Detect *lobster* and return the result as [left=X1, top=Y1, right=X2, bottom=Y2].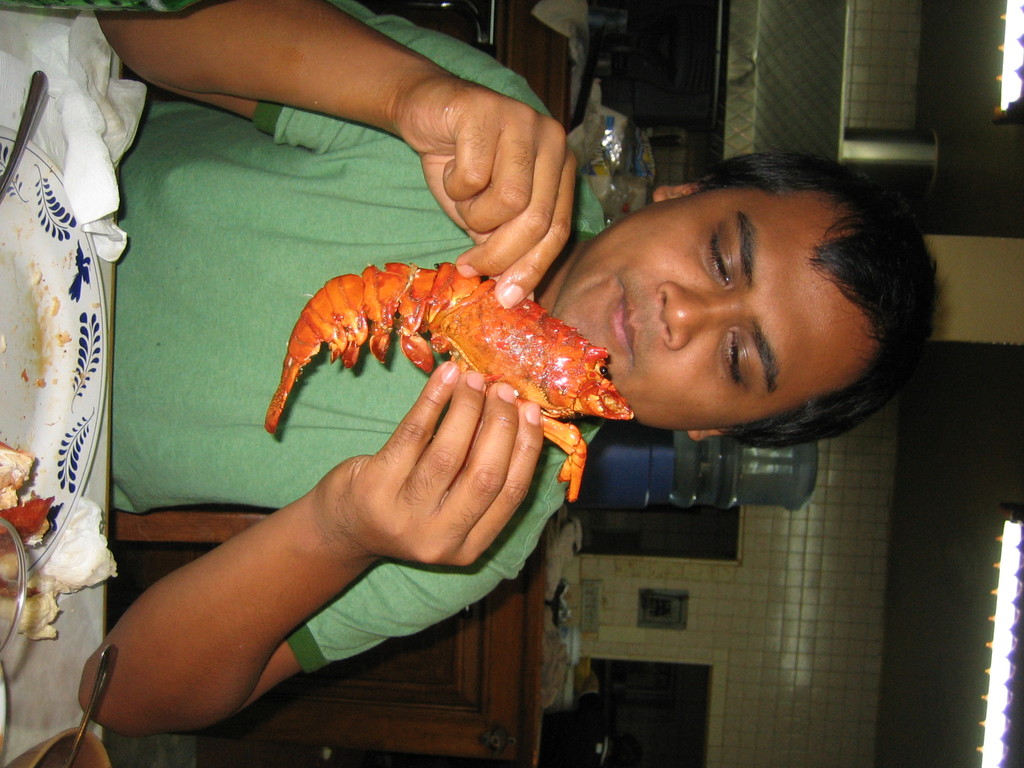
[left=261, top=258, right=634, bottom=507].
